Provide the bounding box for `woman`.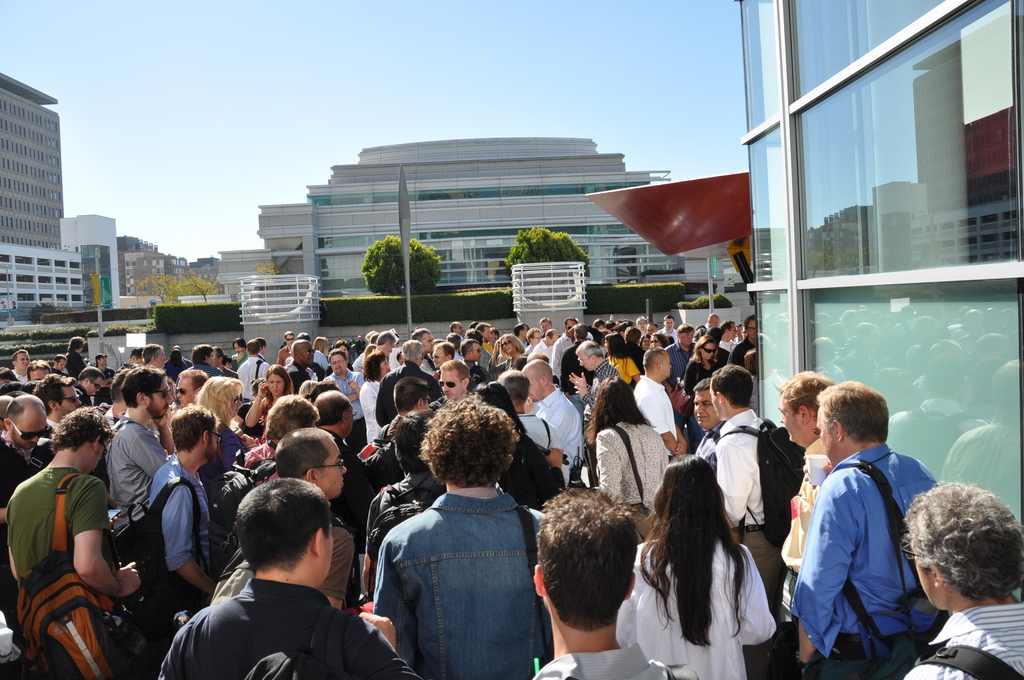
(298, 379, 312, 395).
